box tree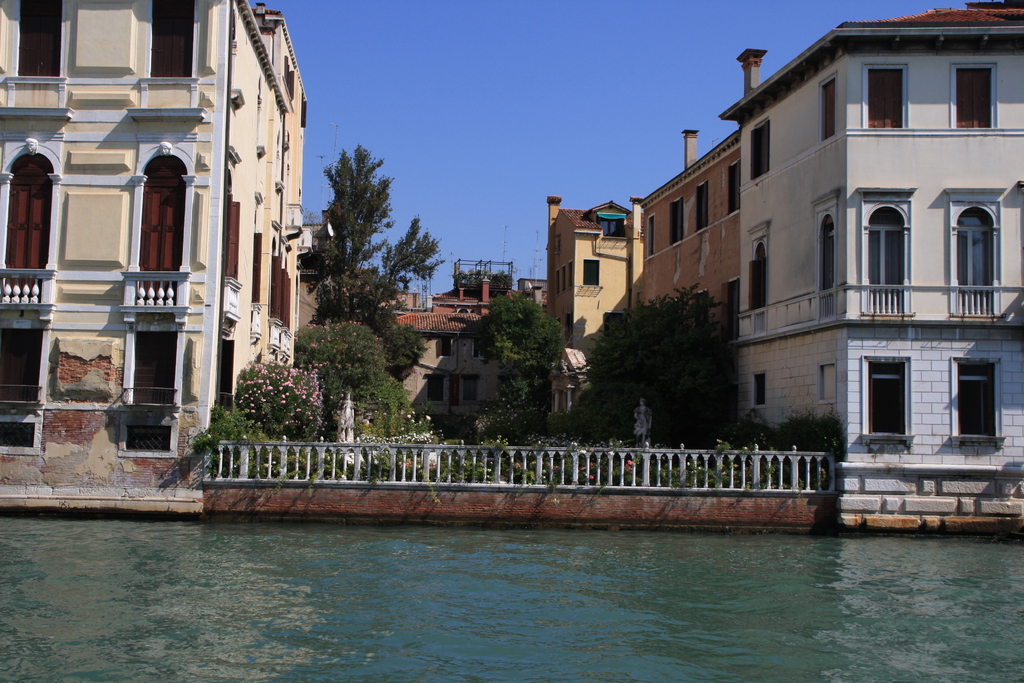
{"x1": 235, "y1": 361, "x2": 318, "y2": 452}
